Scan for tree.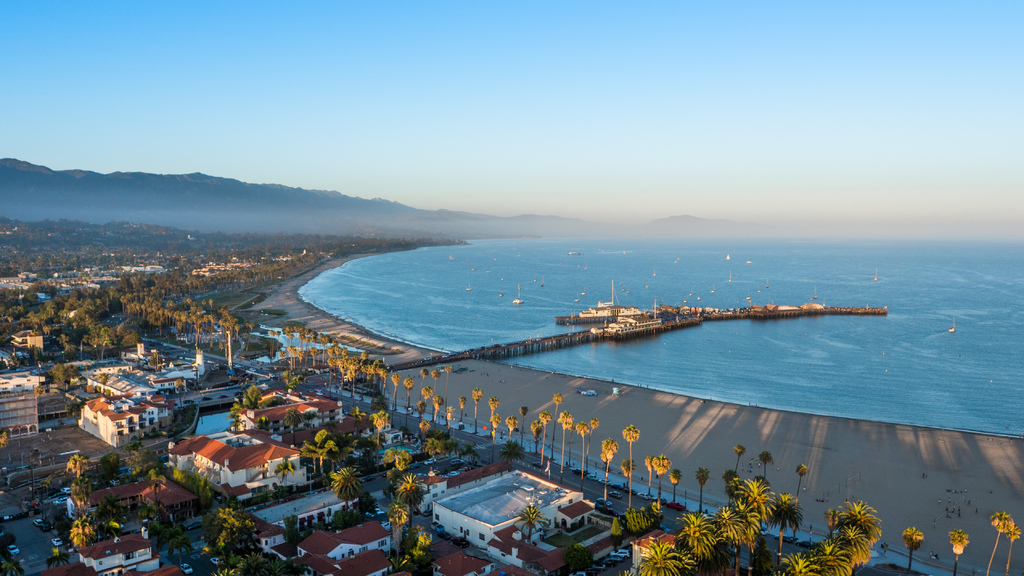
Scan result: rect(421, 438, 449, 462).
